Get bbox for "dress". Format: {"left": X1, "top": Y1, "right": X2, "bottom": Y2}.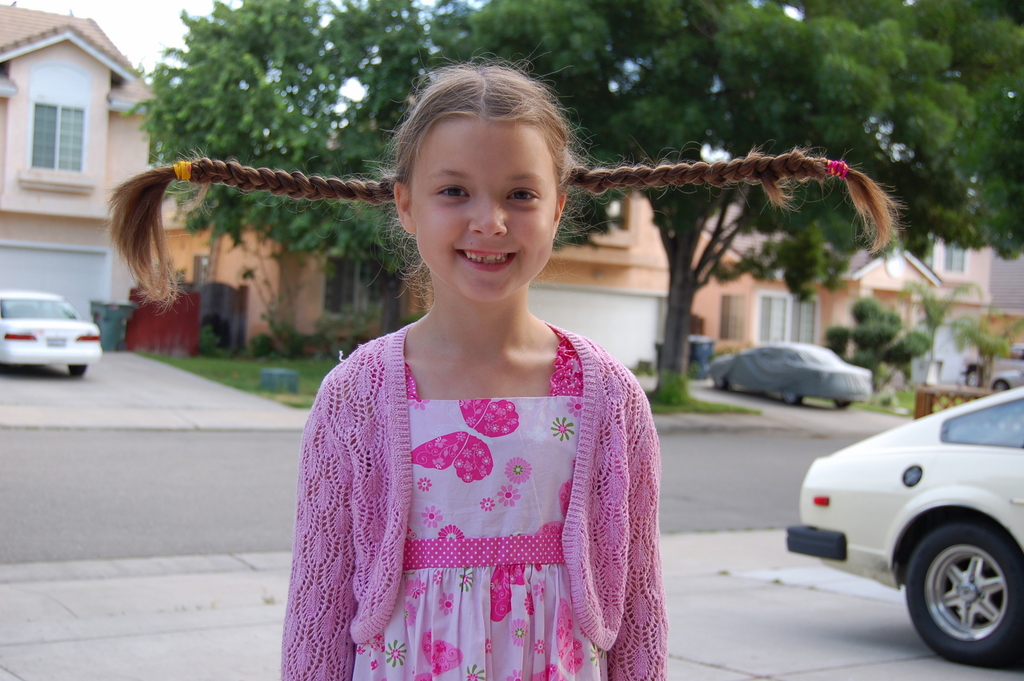
{"left": 279, "top": 318, "right": 665, "bottom": 680}.
